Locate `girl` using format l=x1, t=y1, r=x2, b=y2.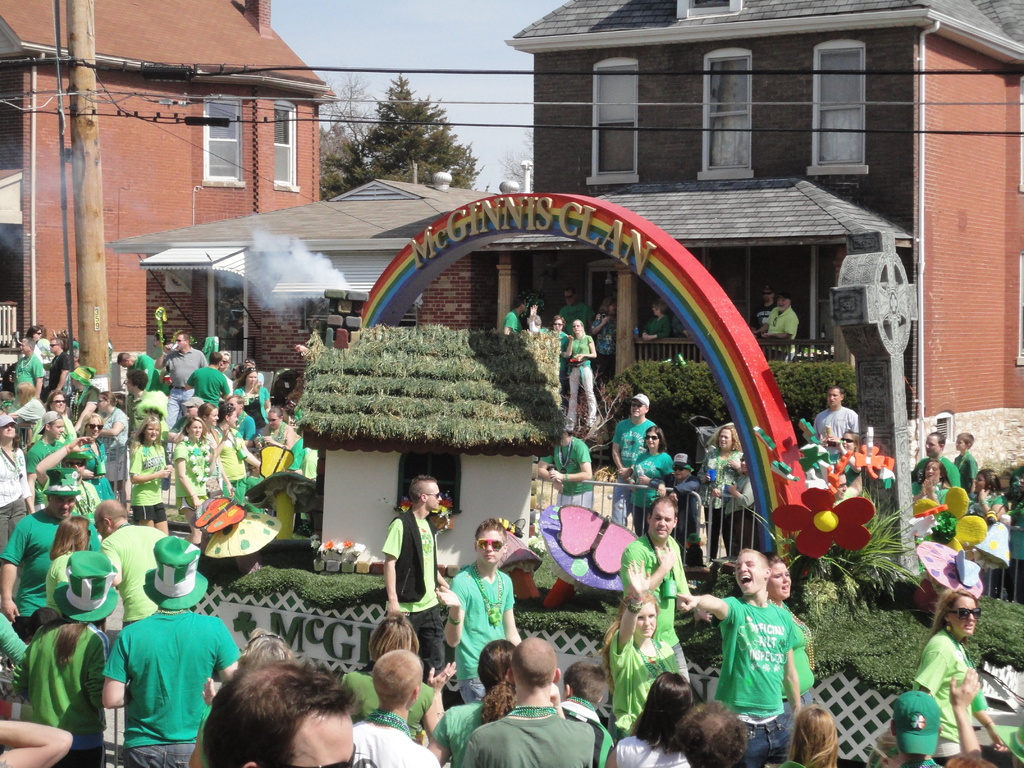
l=79, t=413, r=116, b=499.
